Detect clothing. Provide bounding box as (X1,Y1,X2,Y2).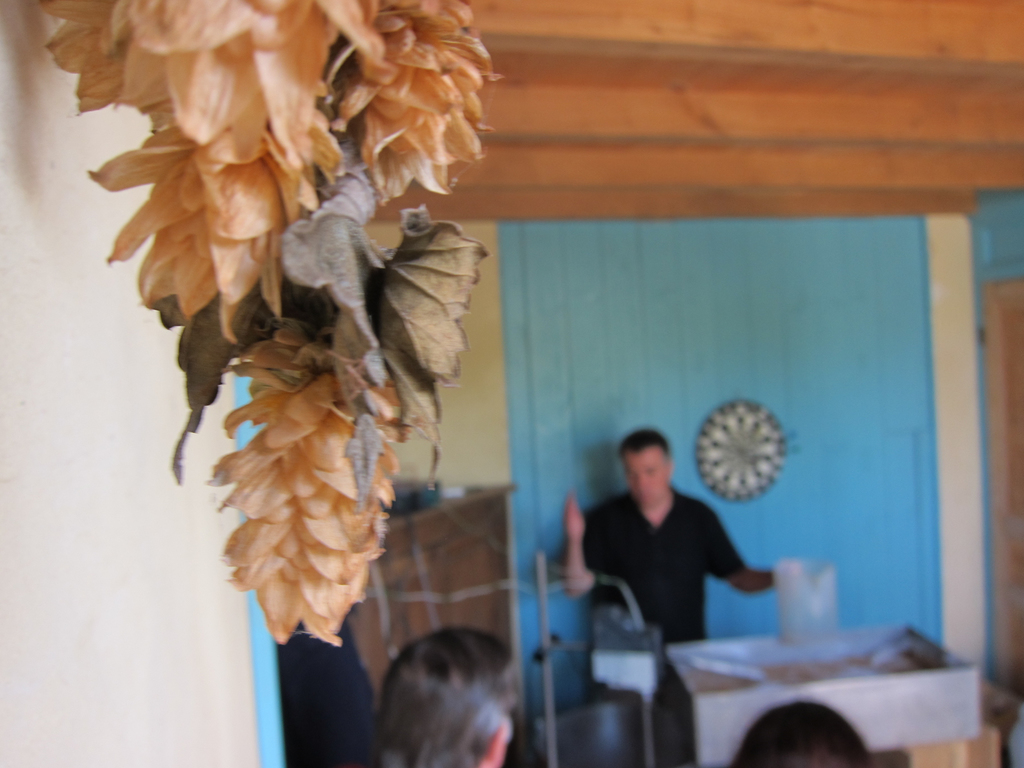
(581,481,744,767).
